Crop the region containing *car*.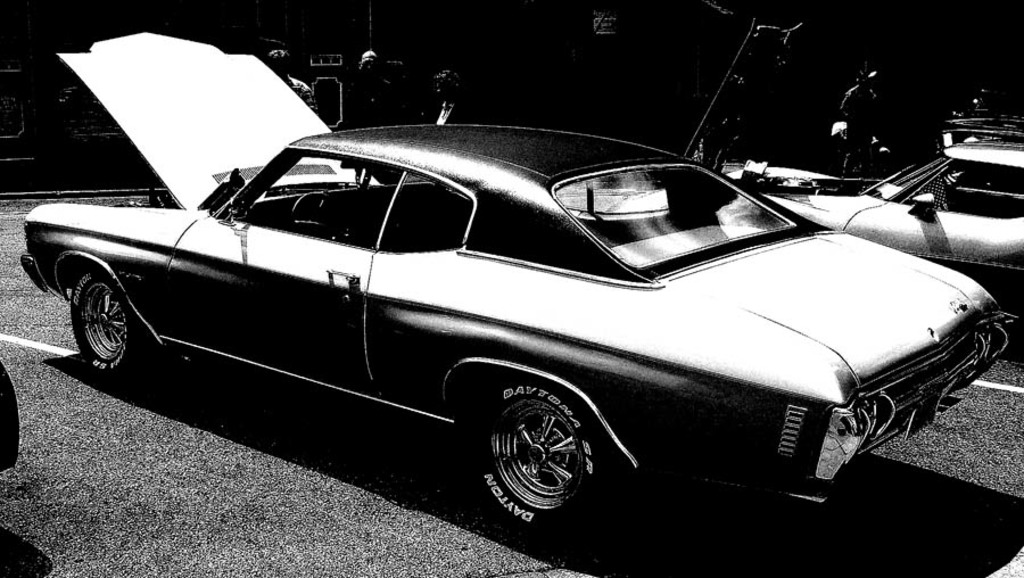
Crop region: <box>8,31,1018,544</box>.
